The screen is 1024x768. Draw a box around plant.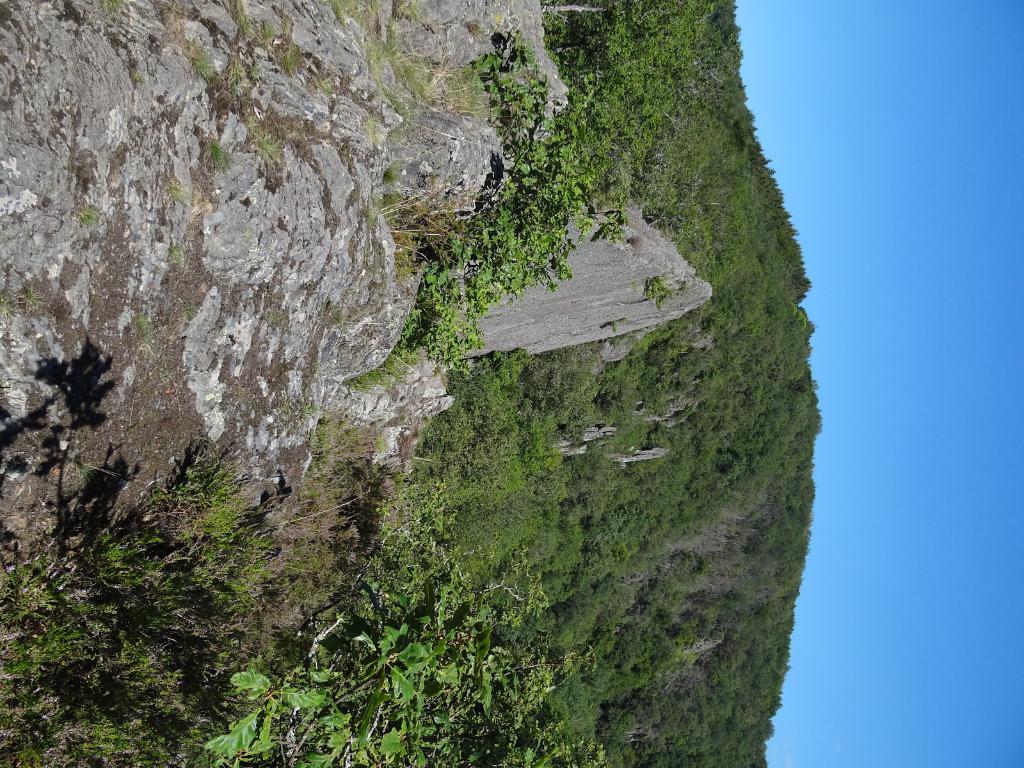
x1=185, y1=307, x2=198, y2=322.
